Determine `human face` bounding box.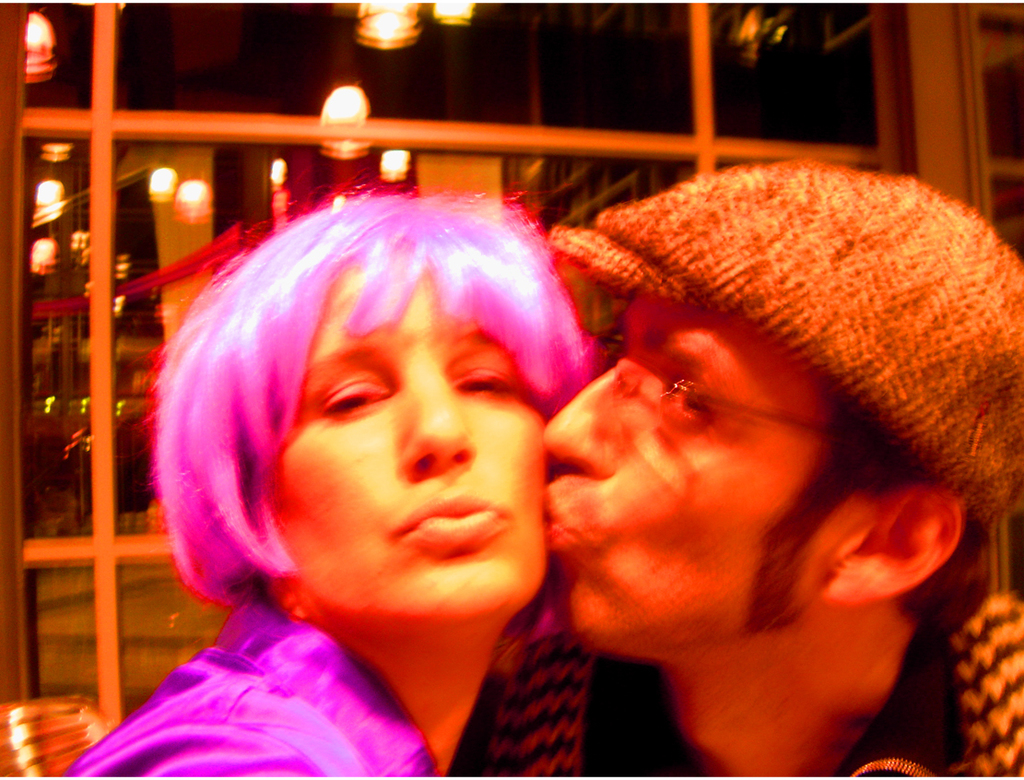
Determined: bbox=(547, 294, 800, 651).
